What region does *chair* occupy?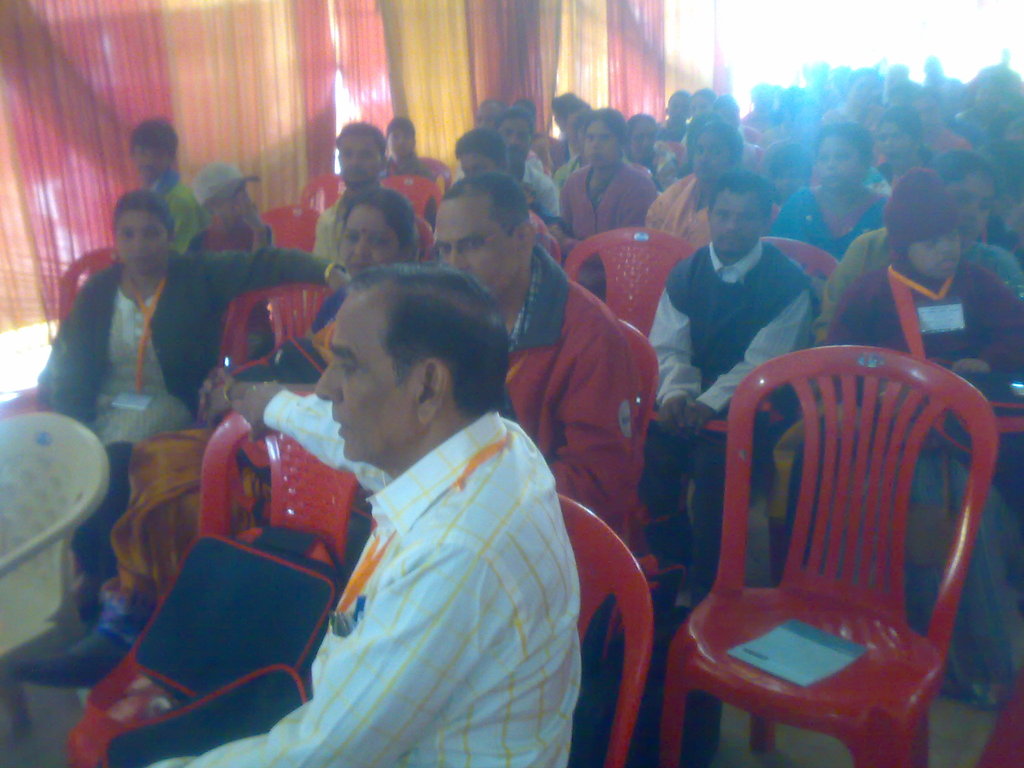
650,348,1012,767.
